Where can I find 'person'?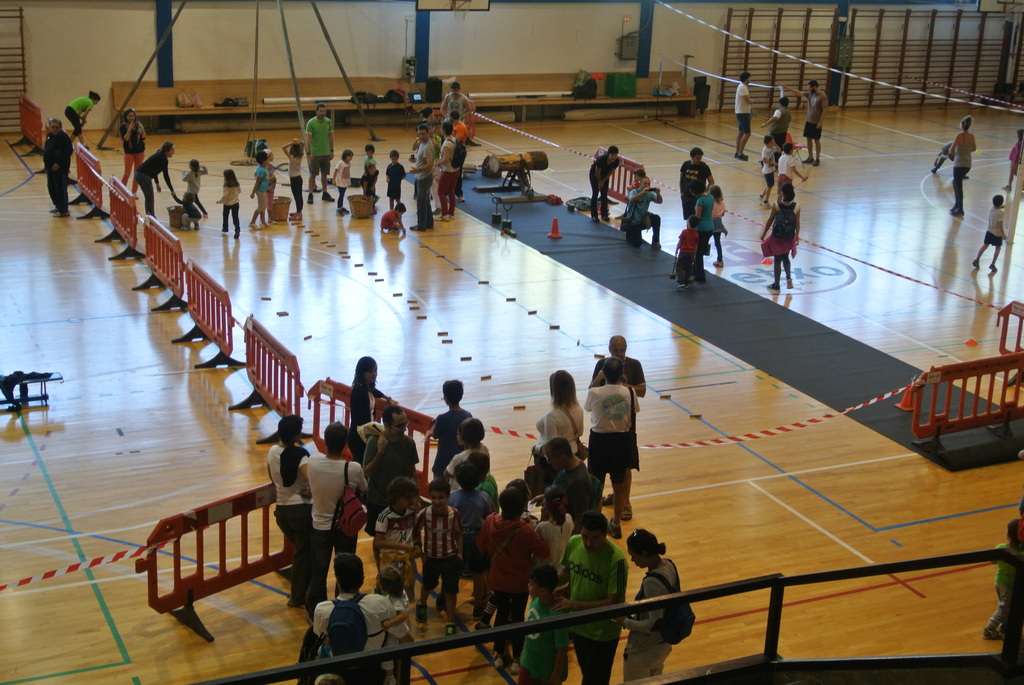
You can find it at (left=130, top=146, right=179, bottom=221).
